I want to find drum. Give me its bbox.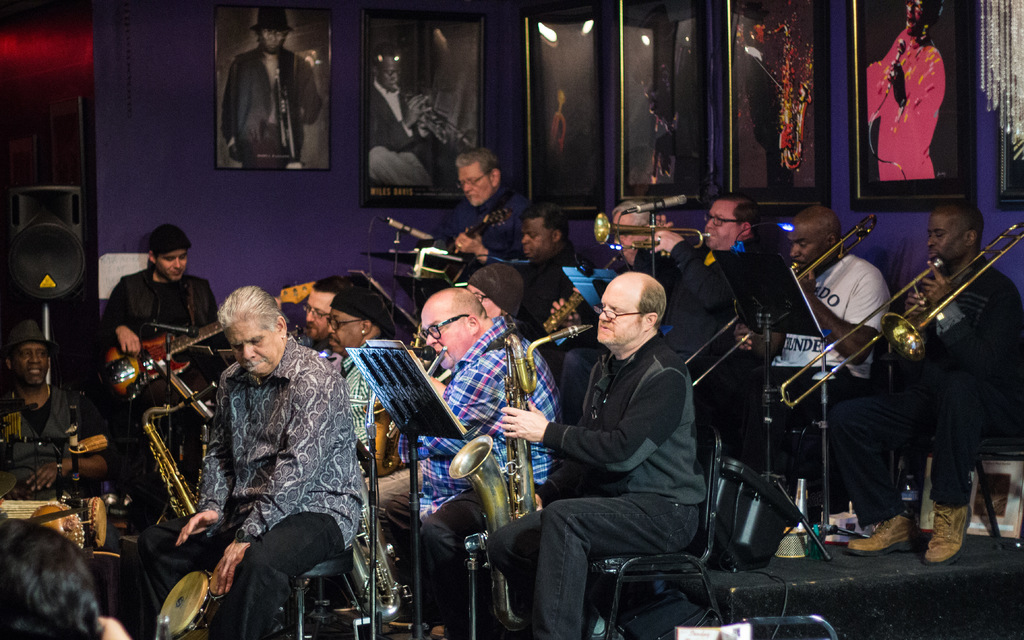
box=[148, 559, 235, 639].
